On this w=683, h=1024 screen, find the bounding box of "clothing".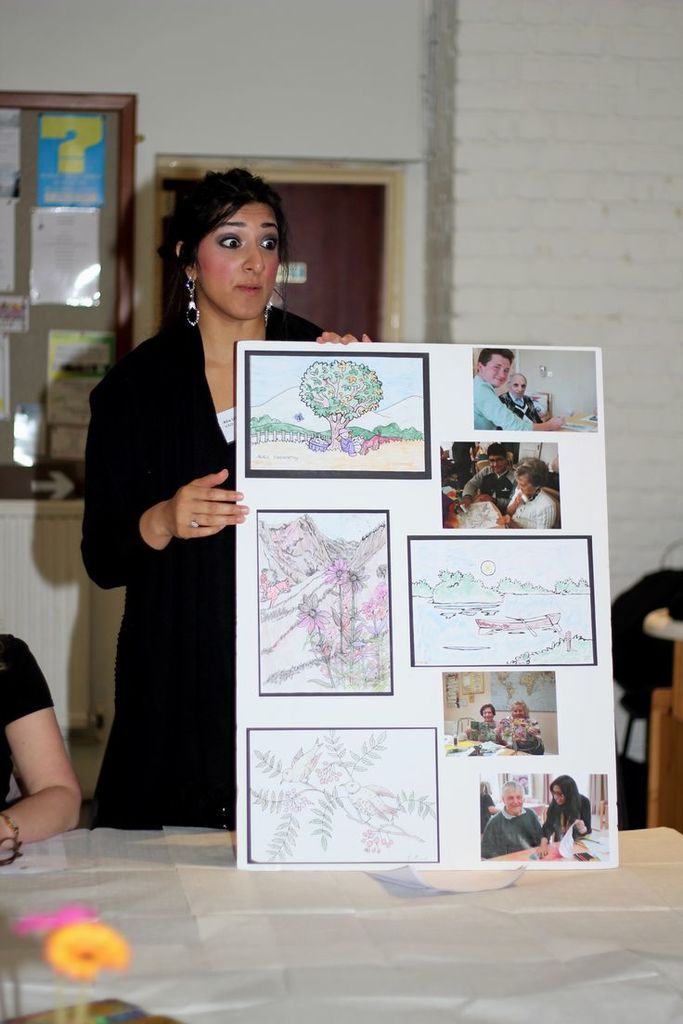
Bounding box: box(0, 637, 57, 816).
